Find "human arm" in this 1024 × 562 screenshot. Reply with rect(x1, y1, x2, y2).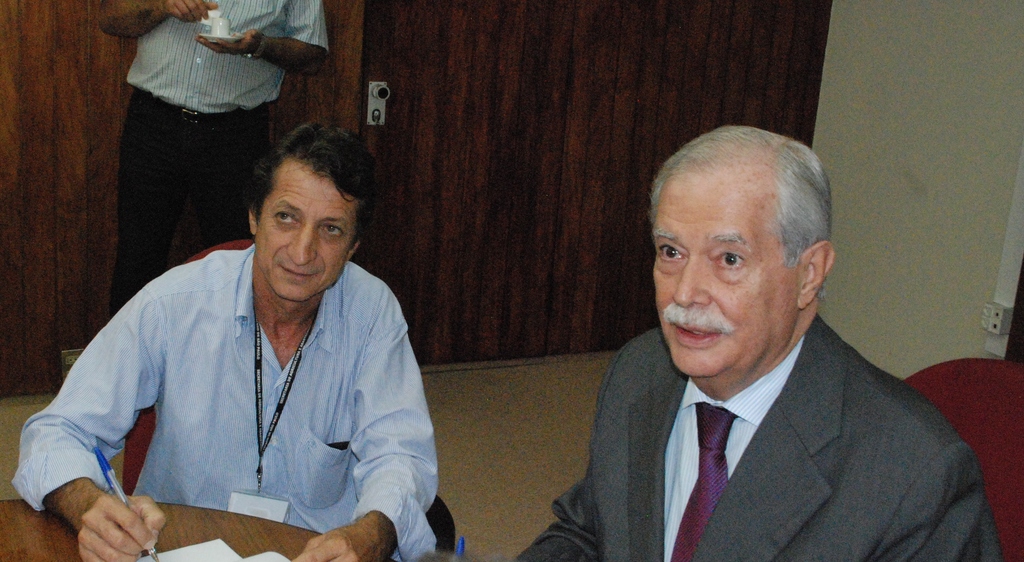
rect(193, 0, 332, 77).
